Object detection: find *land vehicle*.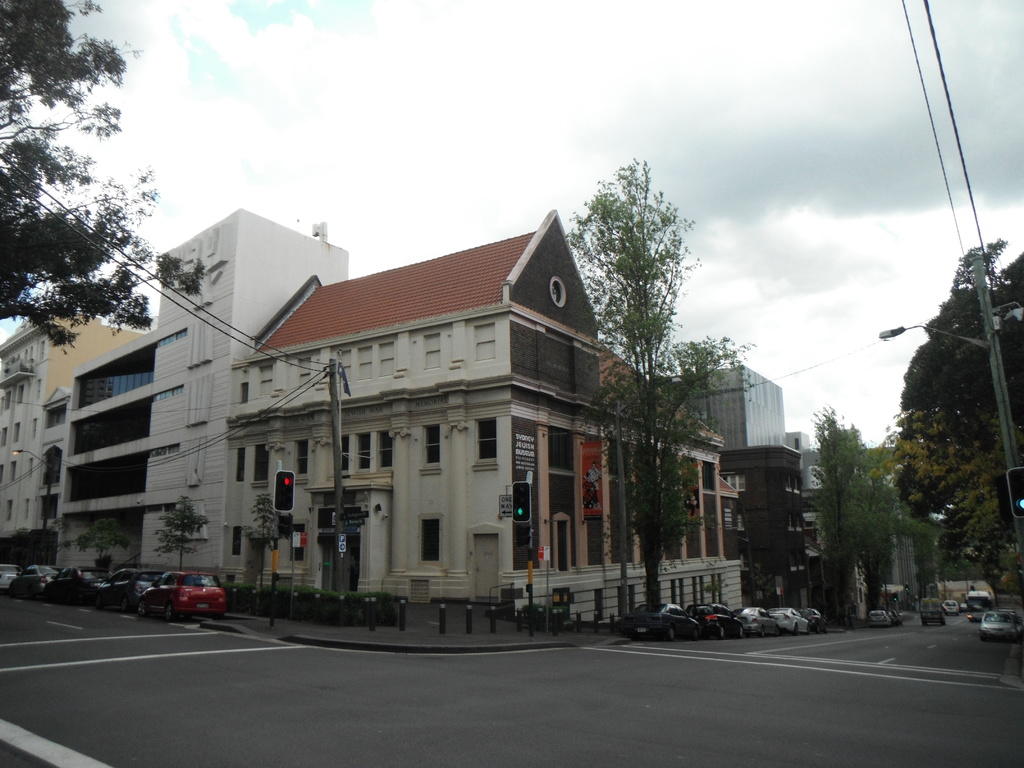
box=[0, 563, 22, 584].
